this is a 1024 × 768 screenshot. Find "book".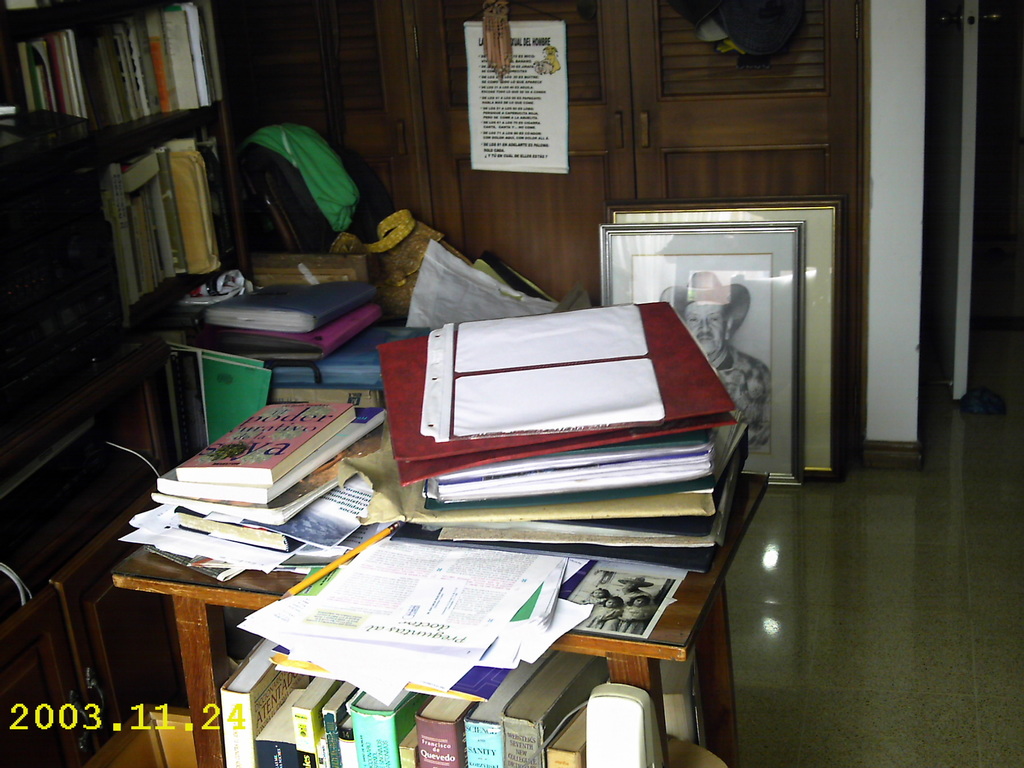
Bounding box: box=[396, 723, 420, 767].
